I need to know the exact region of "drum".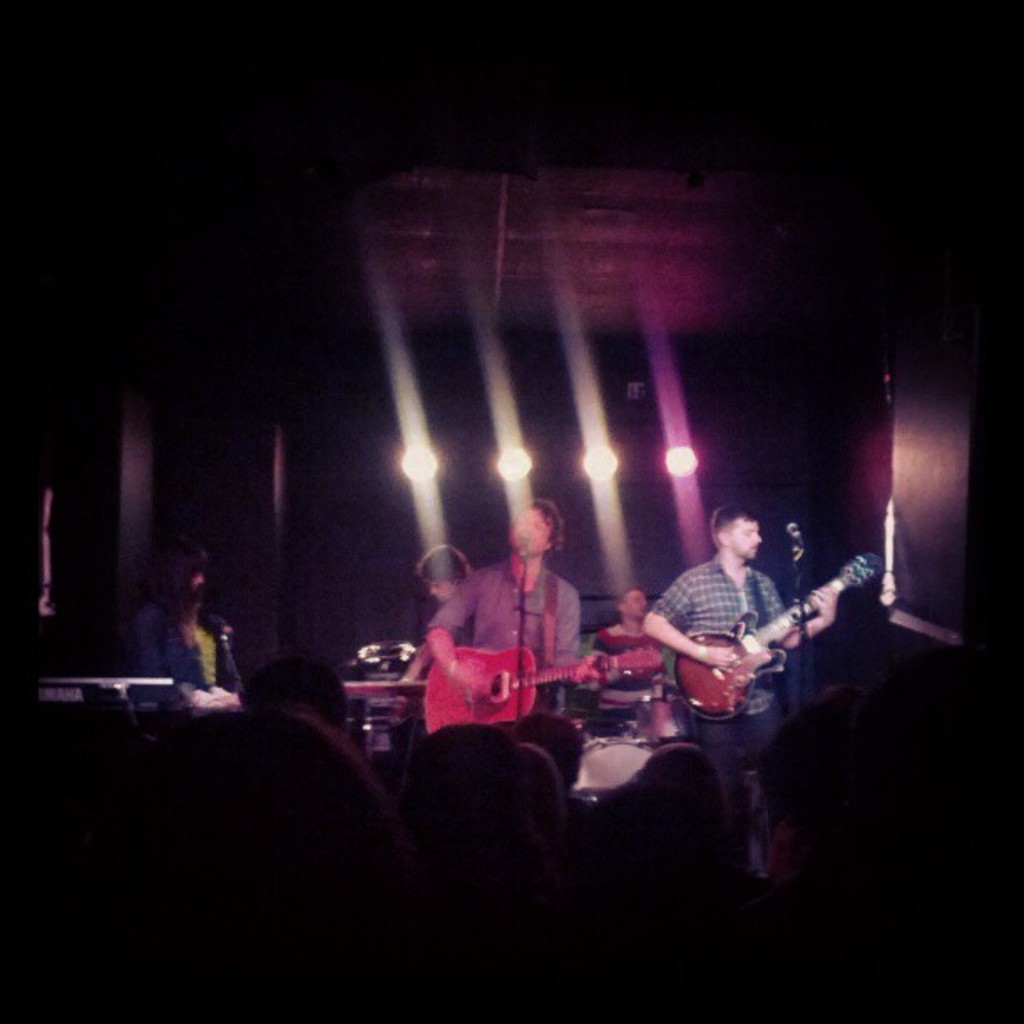
Region: region(631, 693, 698, 758).
